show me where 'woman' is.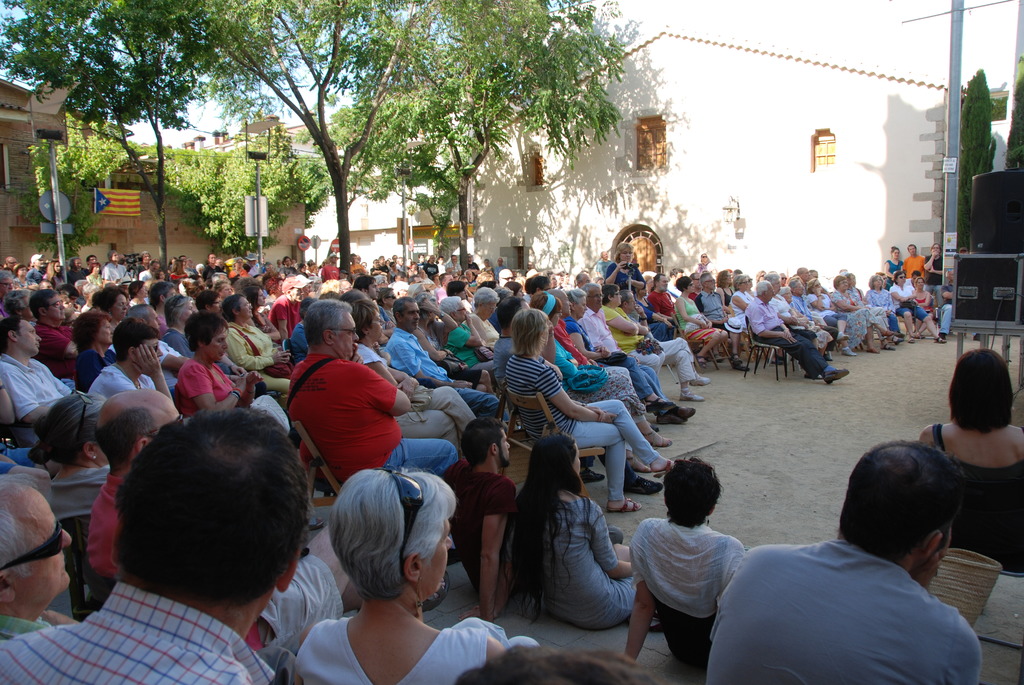
'woman' is at <region>296, 264, 306, 278</region>.
